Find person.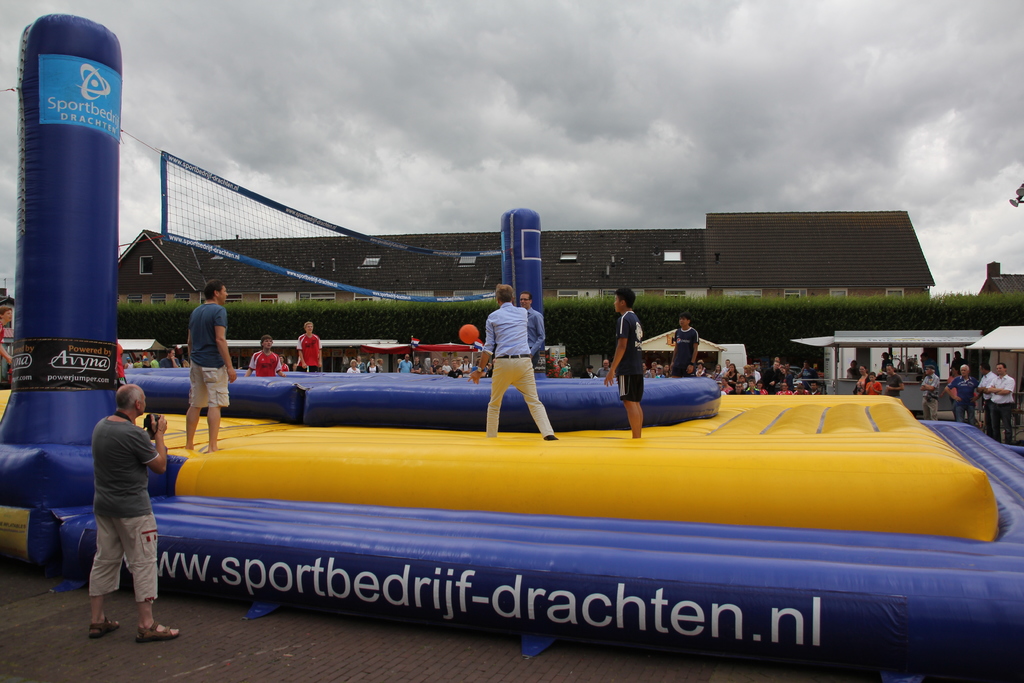
(left=671, top=315, right=701, bottom=381).
